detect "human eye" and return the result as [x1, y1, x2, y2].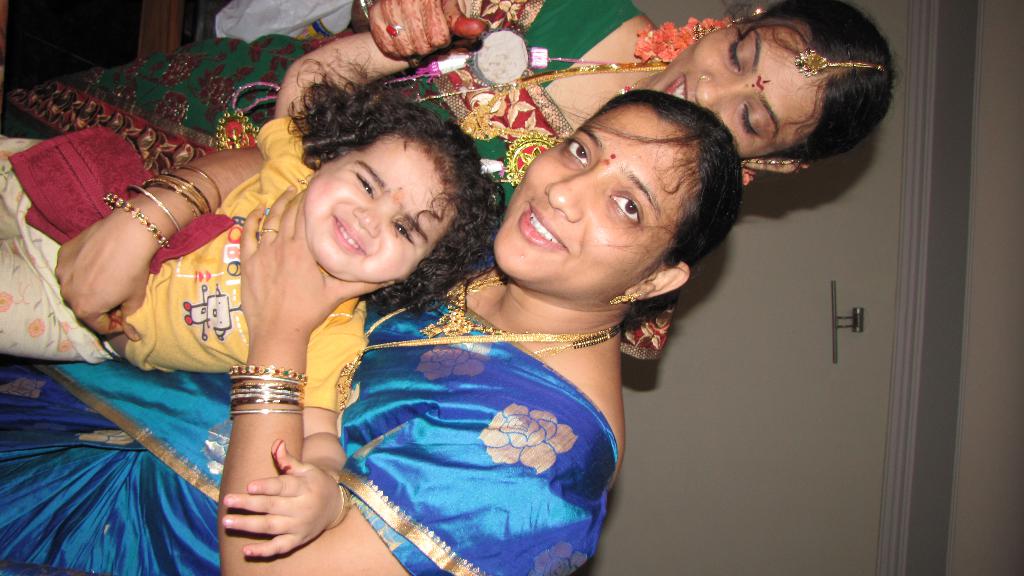
[356, 170, 378, 200].
